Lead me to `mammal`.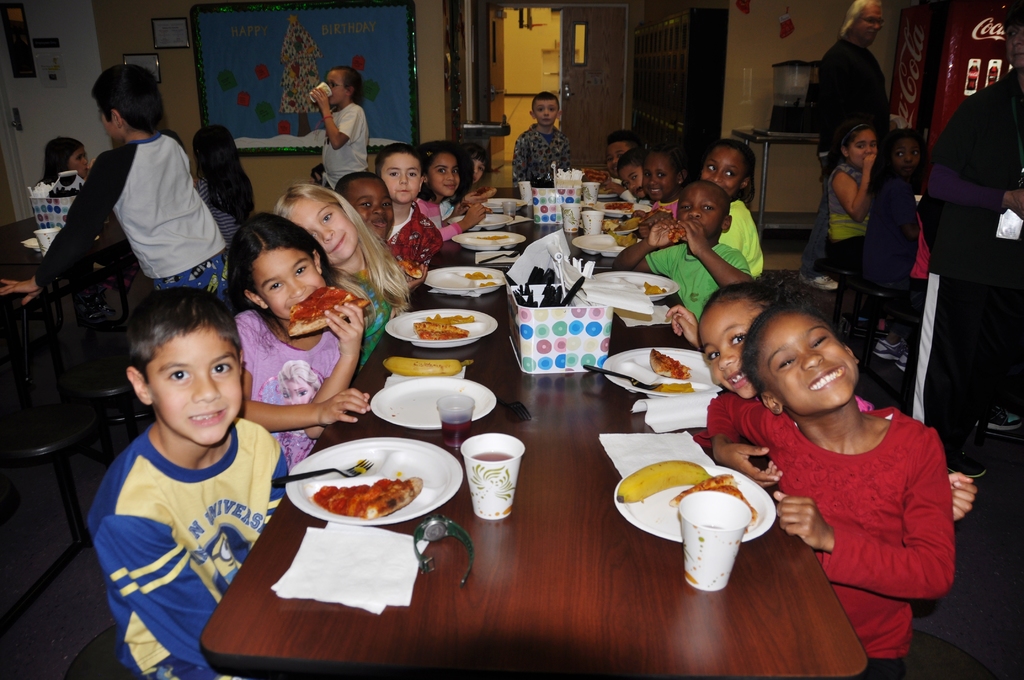
Lead to 862 127 926 369.
